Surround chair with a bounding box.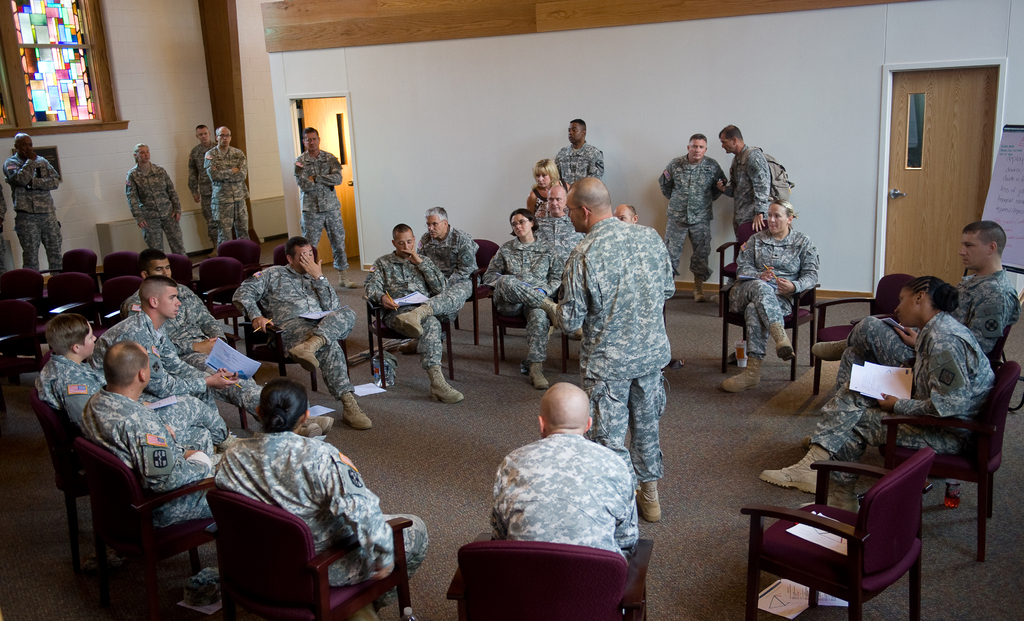
locate(983, 324, 1005, 376).
